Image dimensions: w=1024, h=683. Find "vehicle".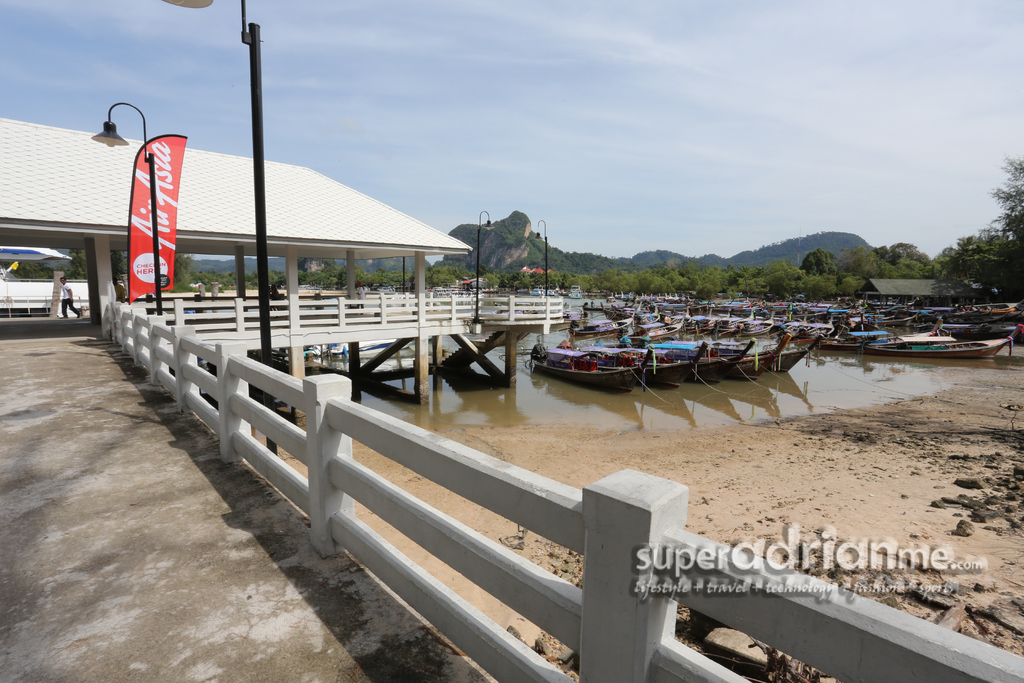
{"left": 0, "top": 241, "right": 98, "bottom": 320}.
